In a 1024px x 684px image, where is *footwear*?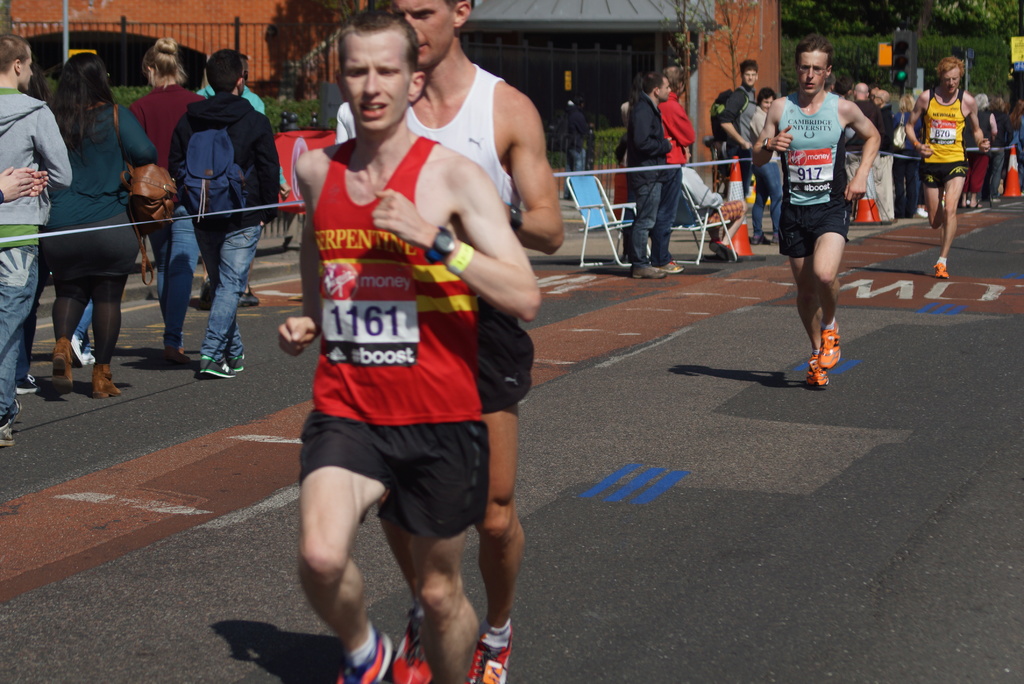
l=0, t=399, r=20, b=449.
